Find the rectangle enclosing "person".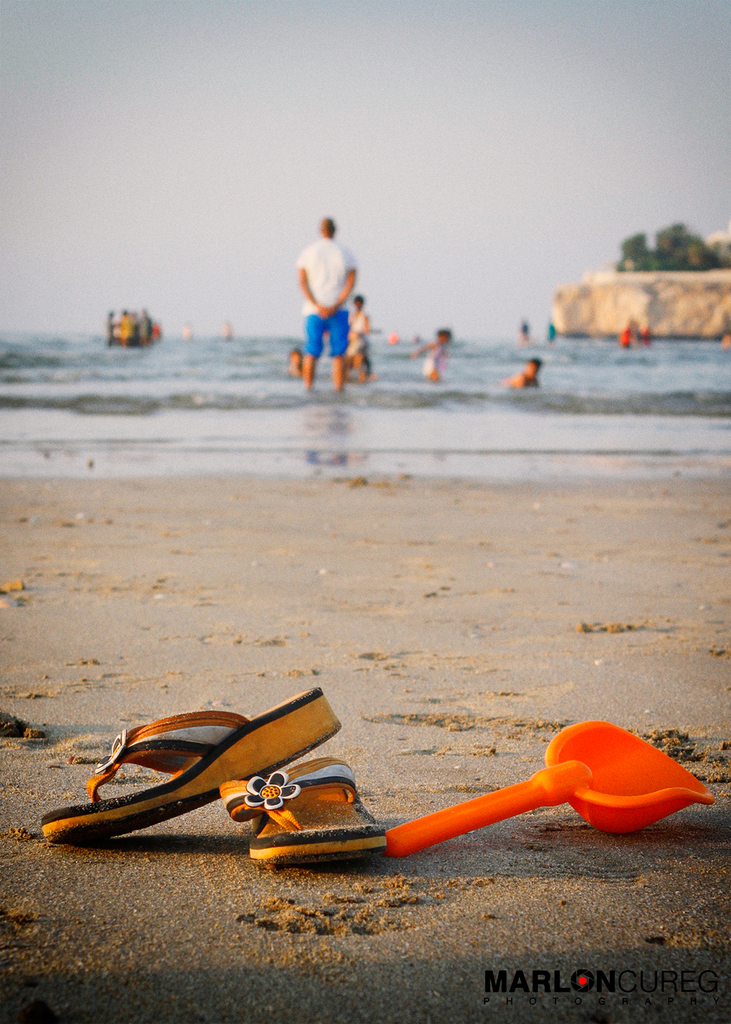
x1=283 y1=350 x2=309 y2=378.
